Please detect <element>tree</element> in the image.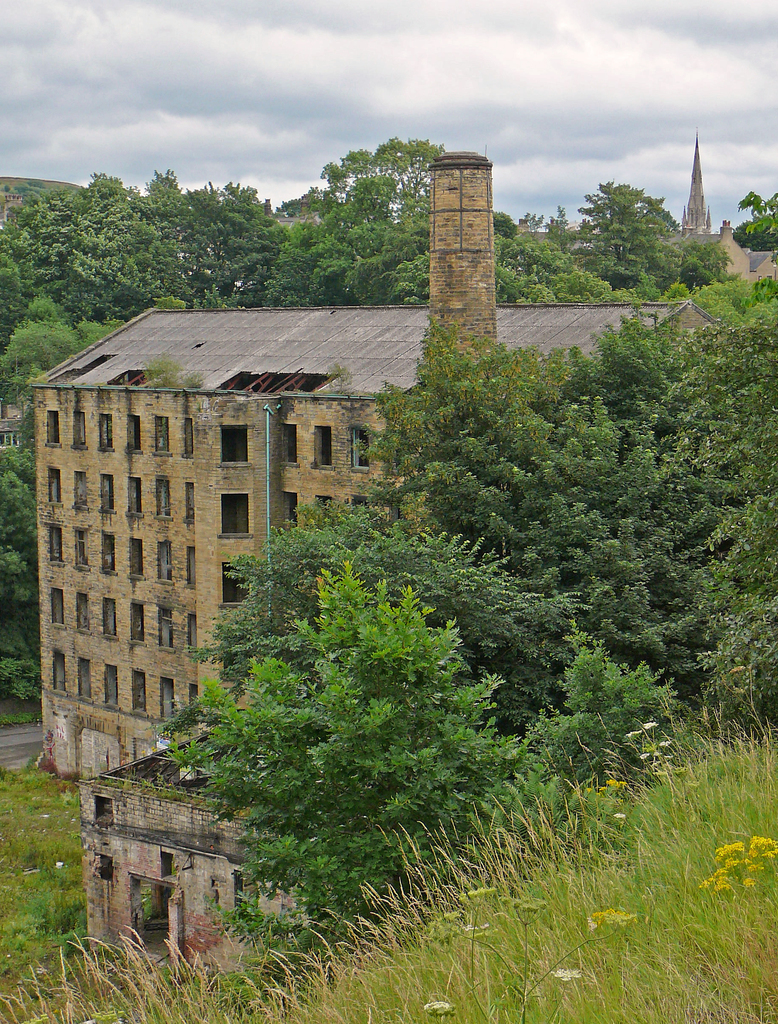
733:195:777:252.
